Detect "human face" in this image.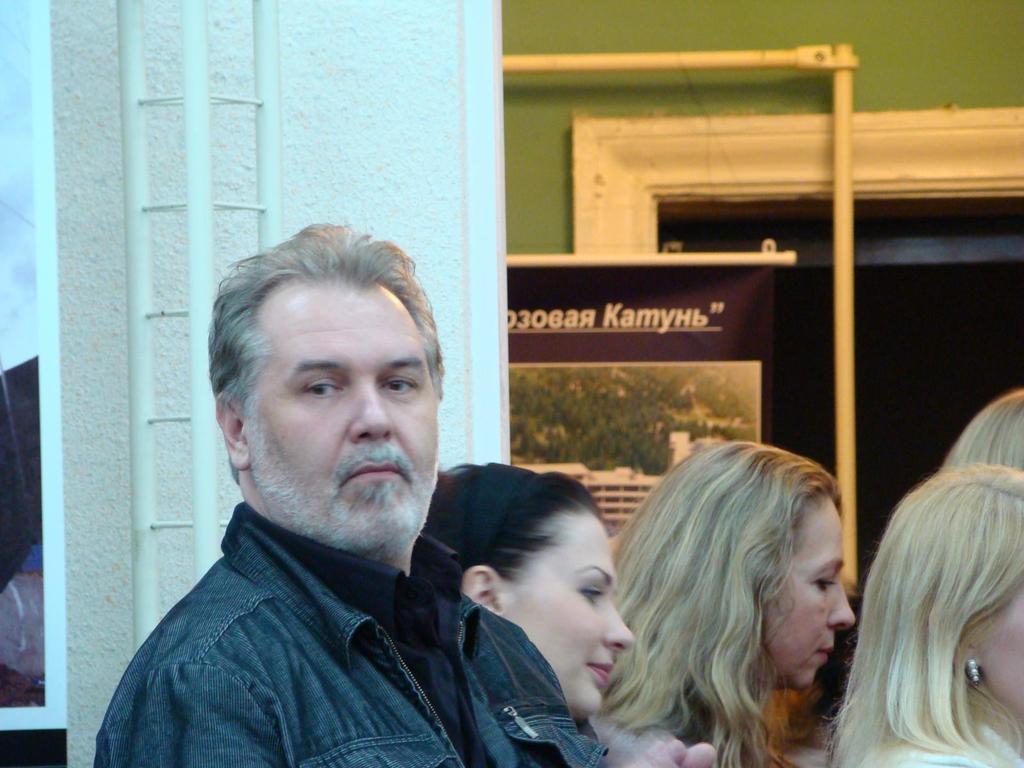
Detection: crop(248, 283, 435, 554).
